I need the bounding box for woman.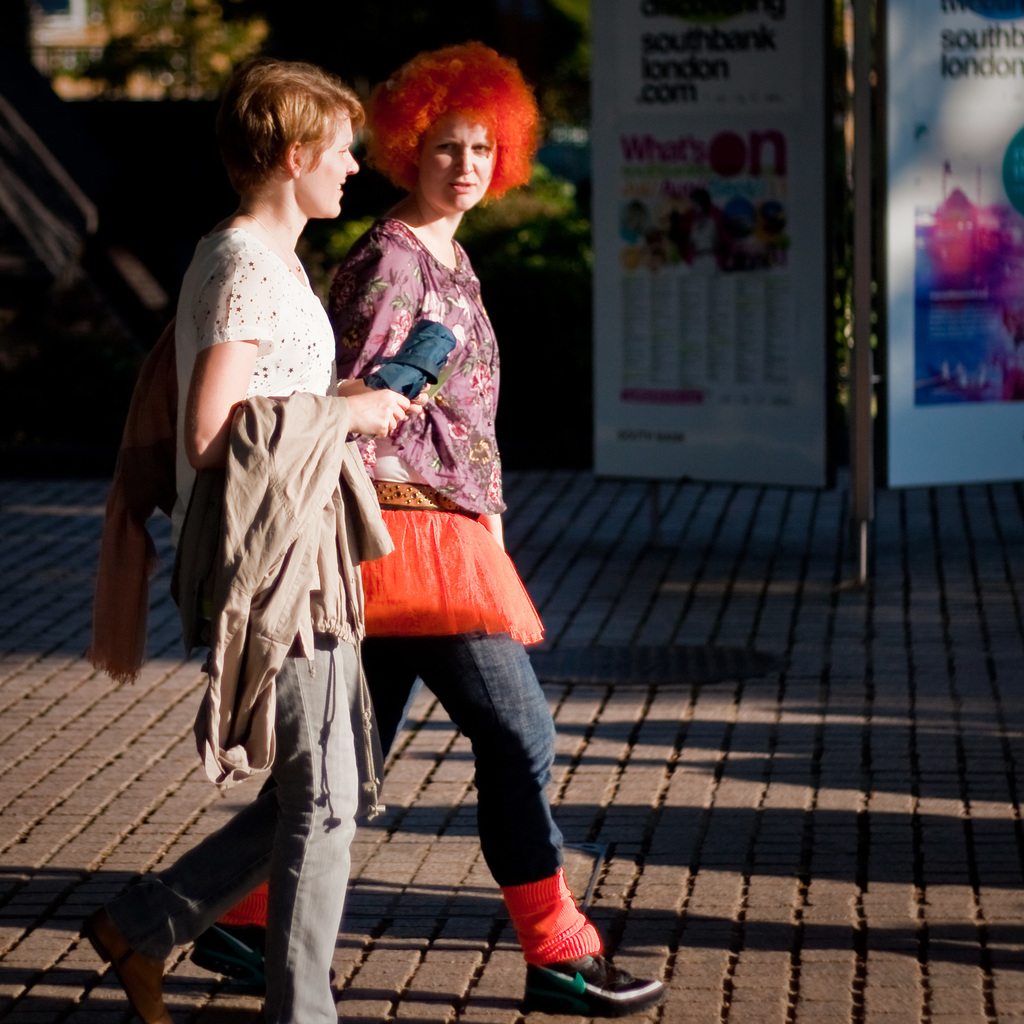
Here it is: [186, 41, 678, 1017].
